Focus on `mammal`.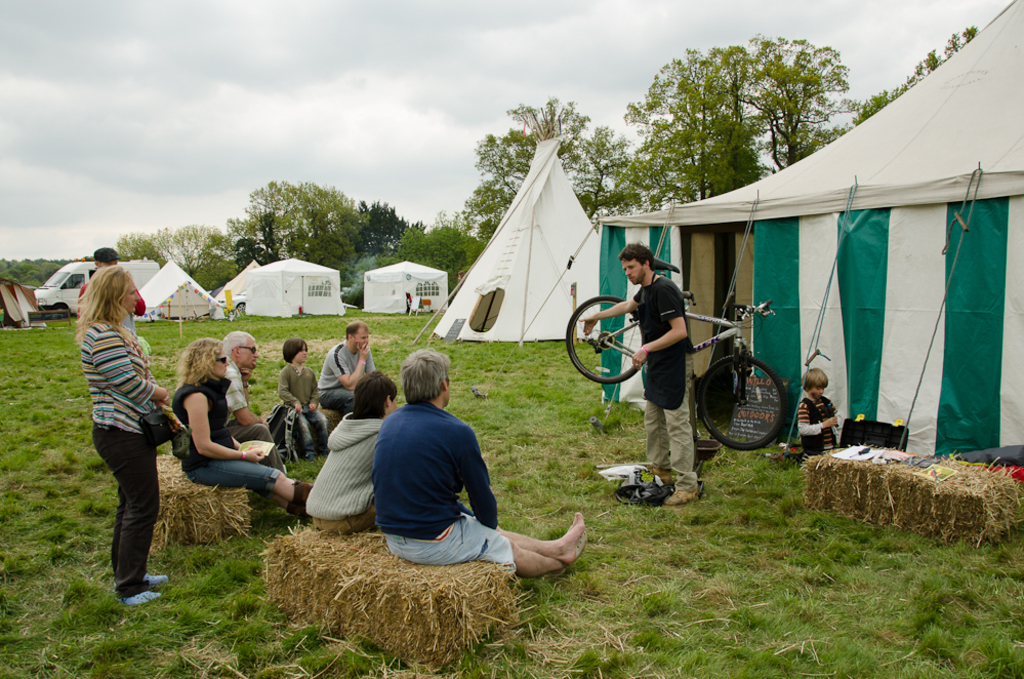
Focused at [x1=227, y1=333, x2=285, y2=472].
